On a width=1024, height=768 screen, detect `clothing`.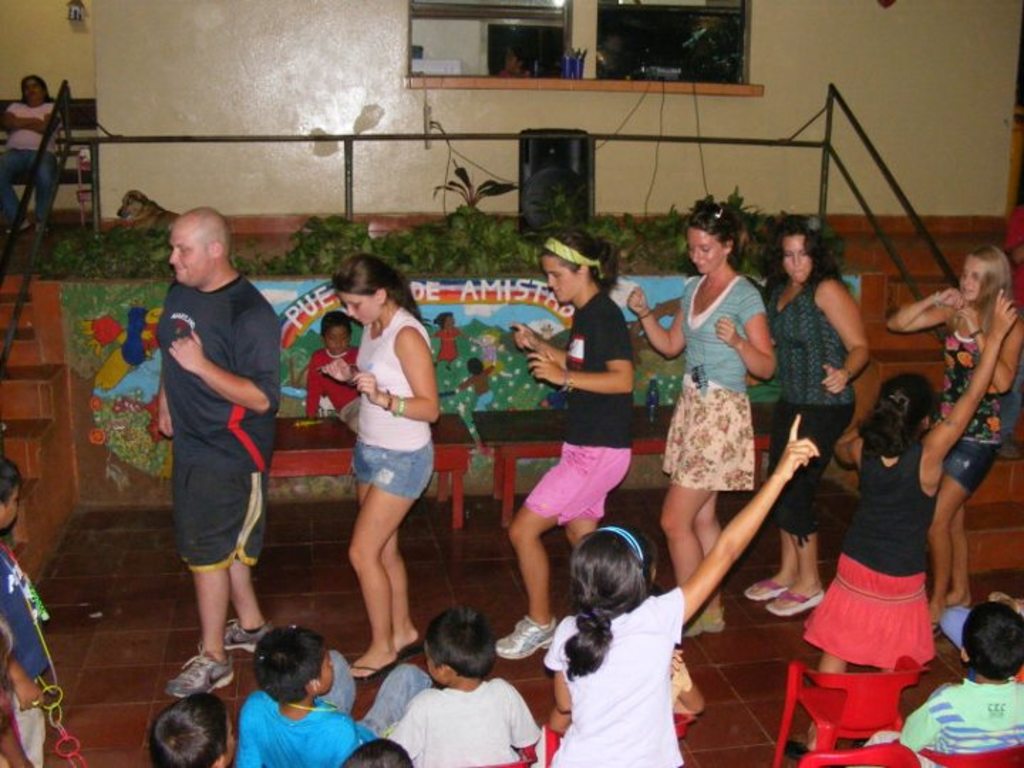
bbox(816, 411, 940, 693).
